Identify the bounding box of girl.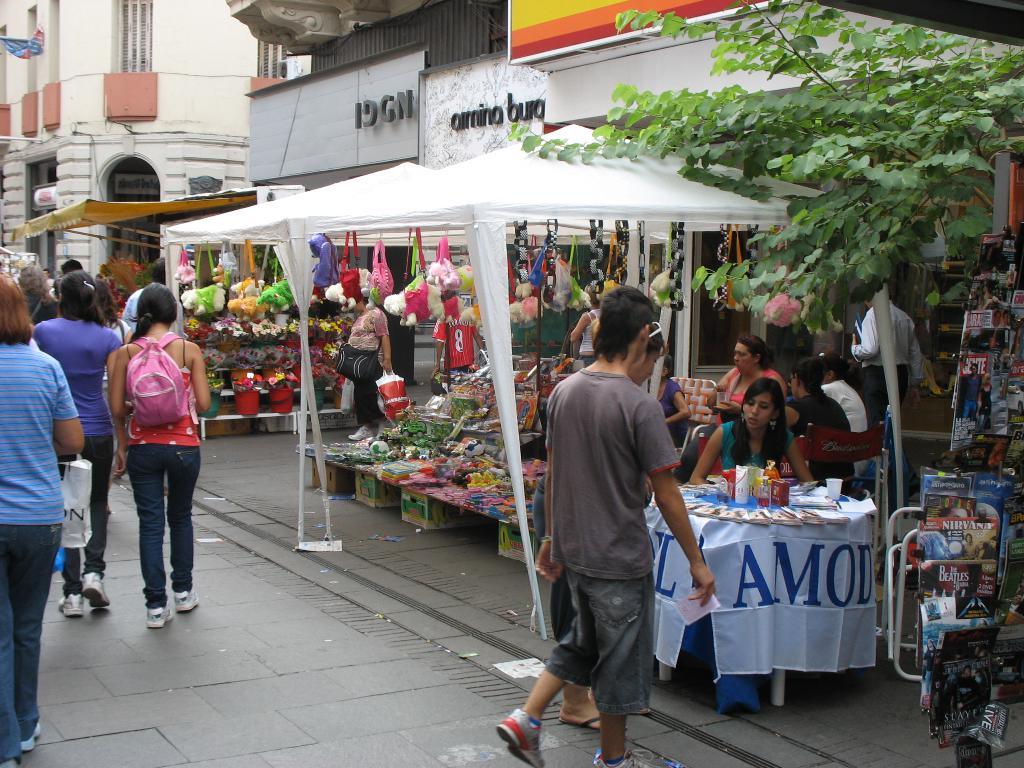
[27,265,127,621].
